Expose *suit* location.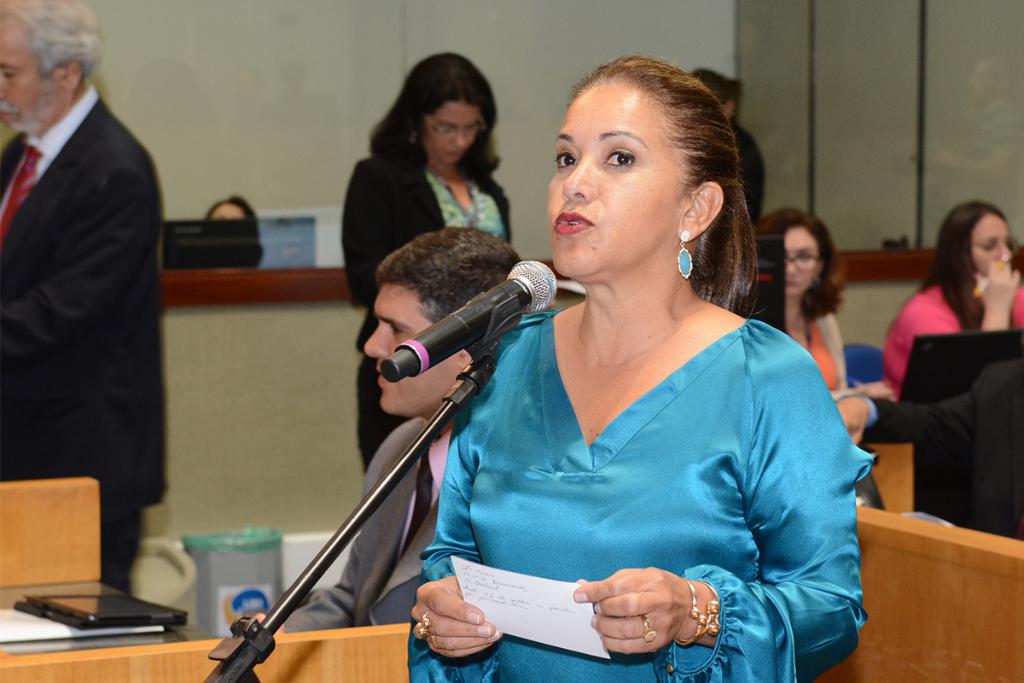
Exposed at region(343, 143, 508, 472).
